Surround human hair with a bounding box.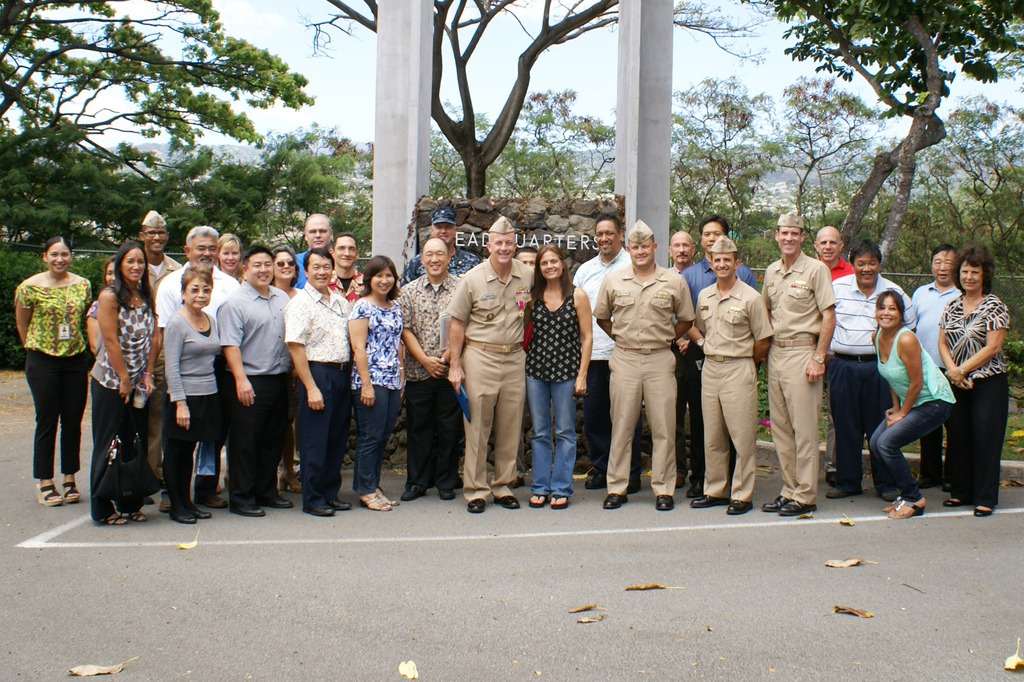
x1=531, y1=242, x2=572, y2=306.
